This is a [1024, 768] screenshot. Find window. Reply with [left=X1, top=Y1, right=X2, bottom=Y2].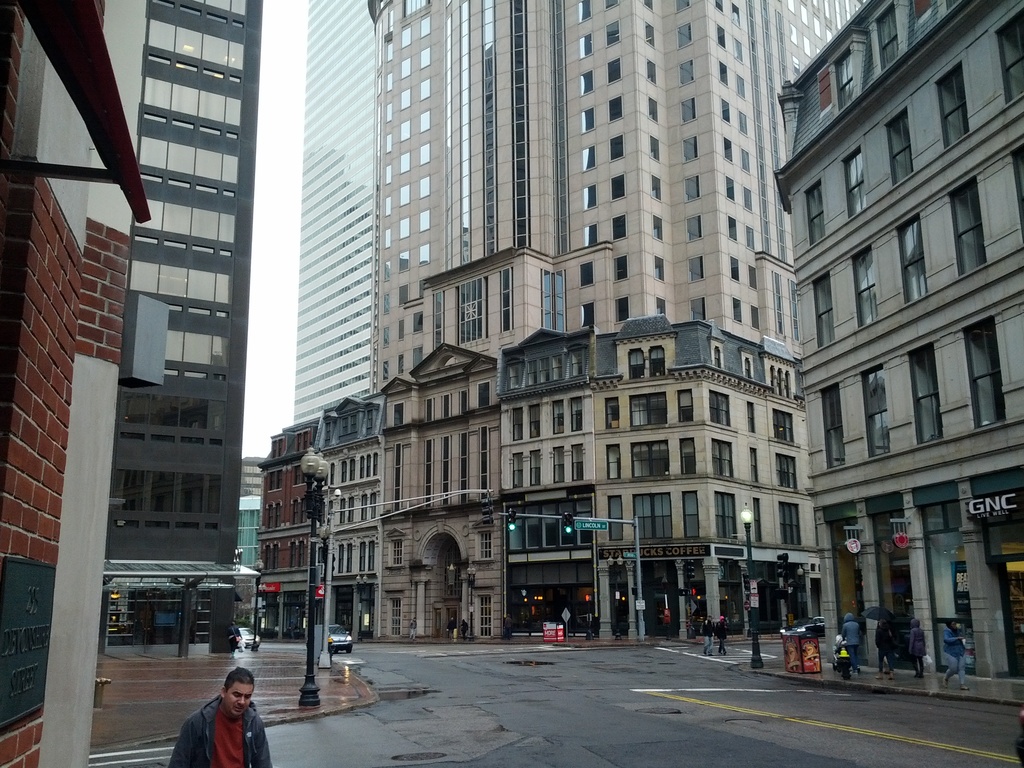
[left=510, top=367, right=516, bottom=384].
